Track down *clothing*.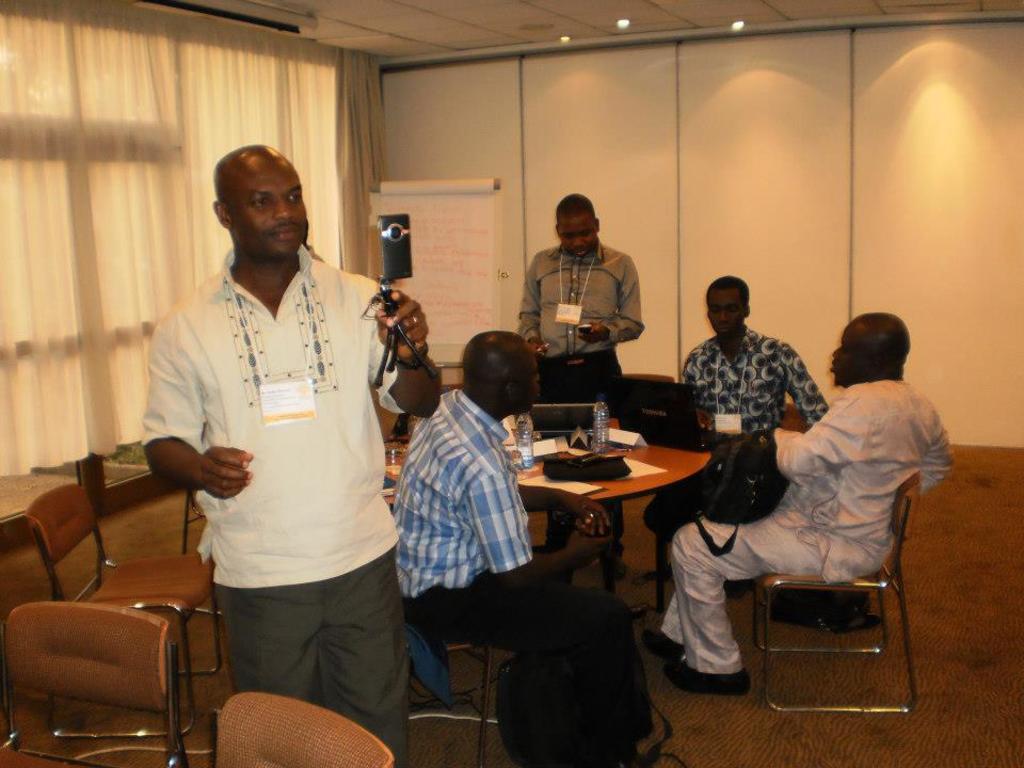
Tracked to <region>149, 201, 418, 721</region>.
